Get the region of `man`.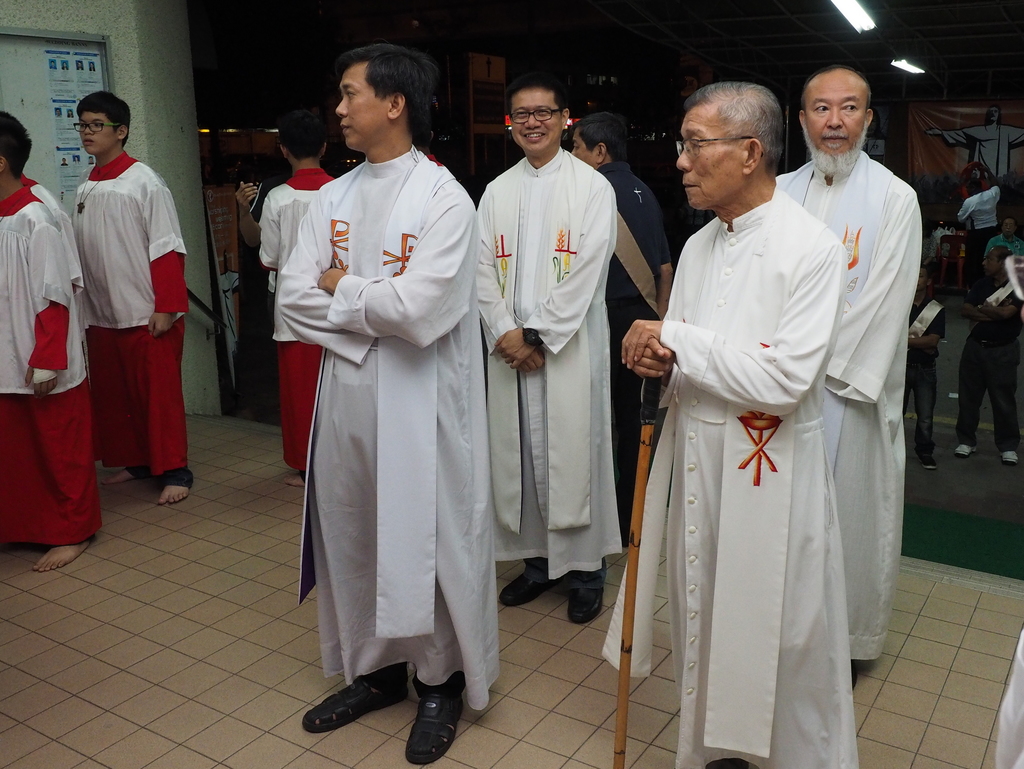
Rect(255, 108, 337, 488).
